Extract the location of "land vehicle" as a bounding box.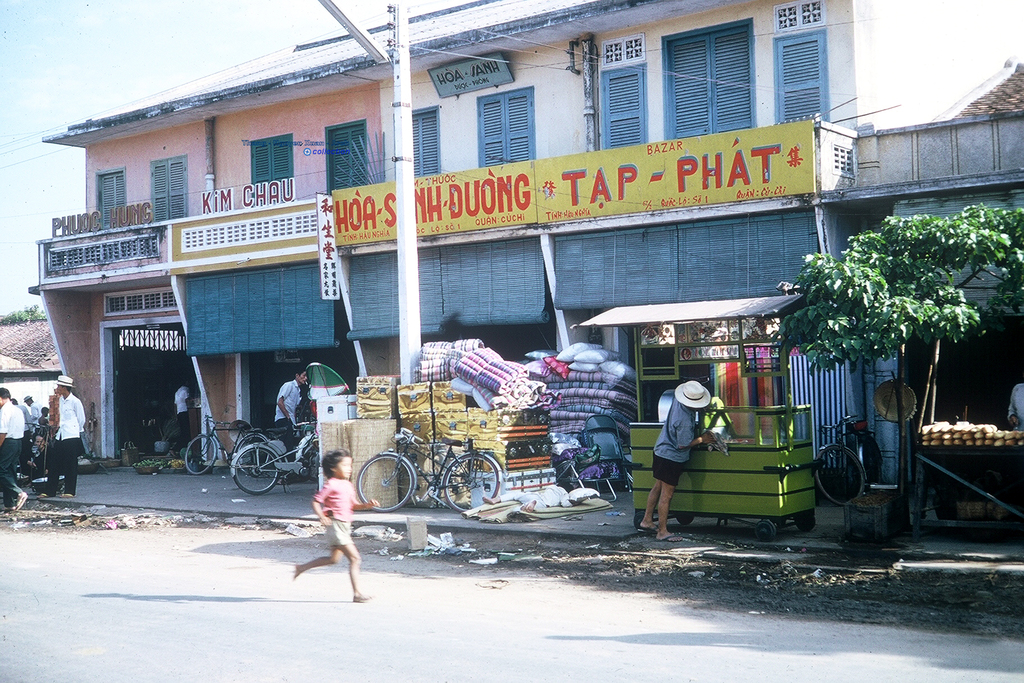
<region>585, 293, 836, 563</region>.
